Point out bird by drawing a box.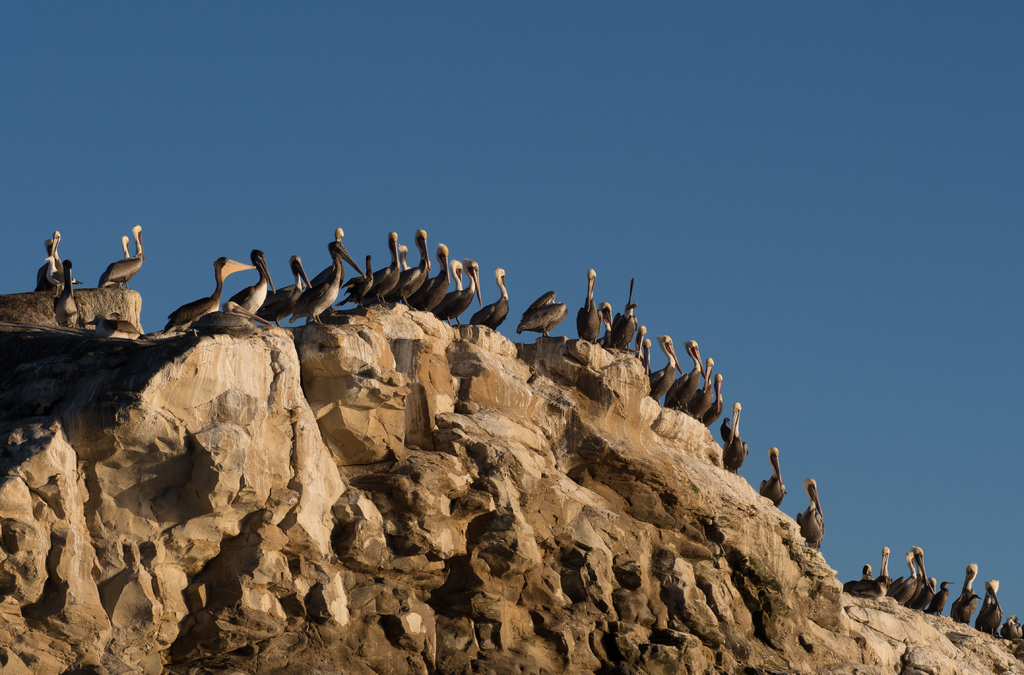
select_region(92, 234, 129, 296).
